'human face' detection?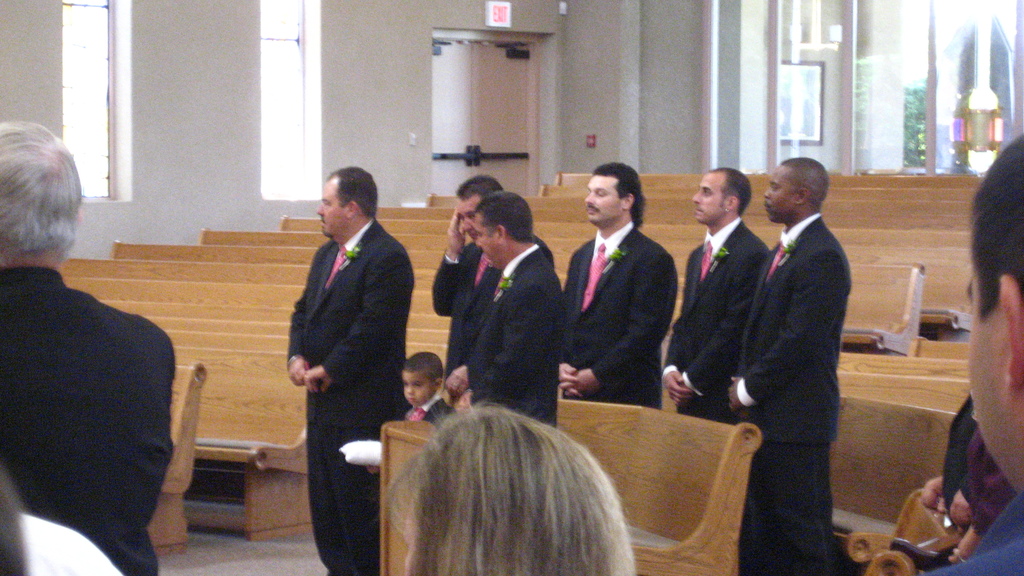
region(692, 176, 729, 225)
